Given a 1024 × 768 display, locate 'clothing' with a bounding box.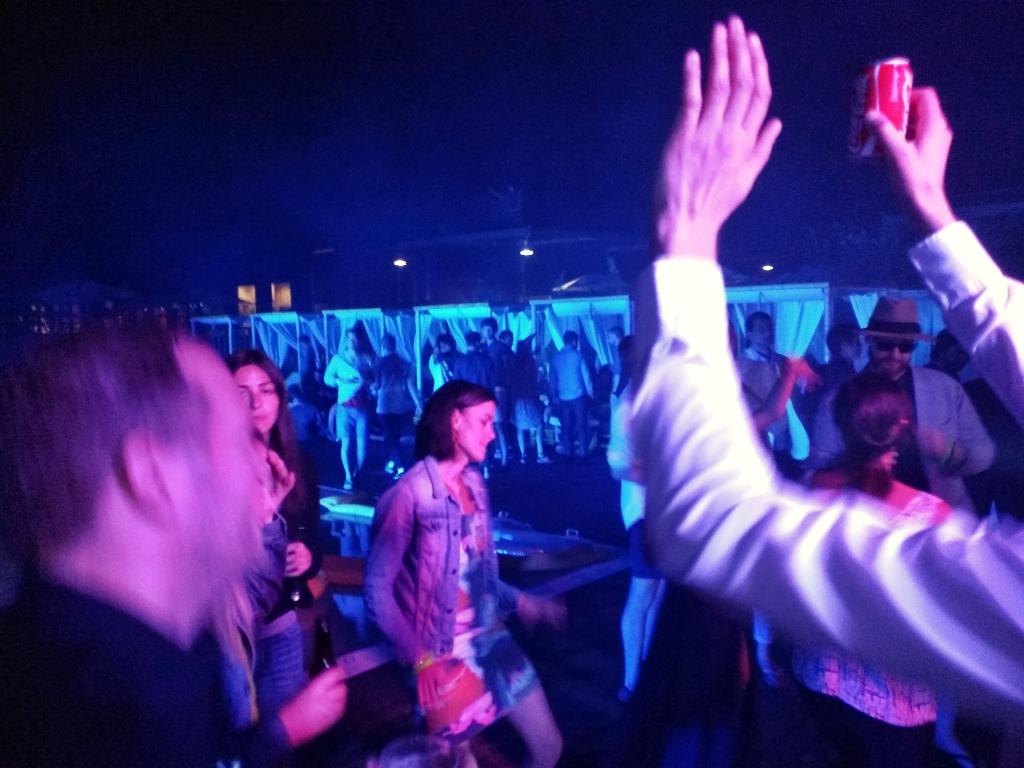
Located: rect(0, 568, 287, 767).
